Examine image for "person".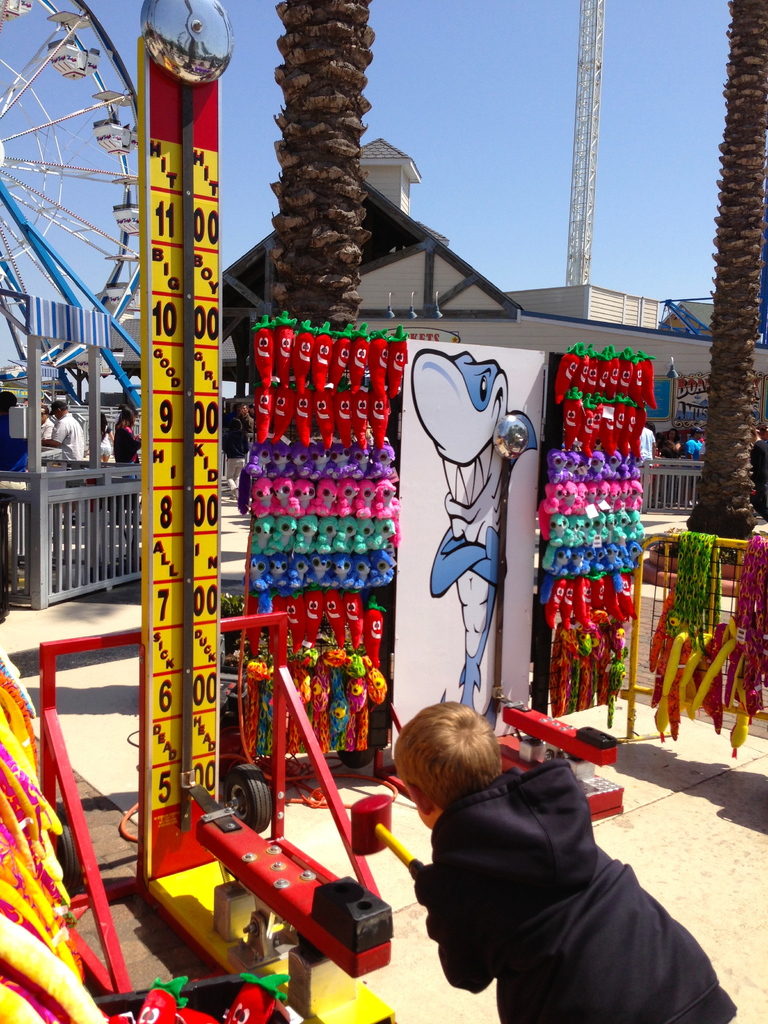
Examination result: <box>119,416,145,472</box>.
